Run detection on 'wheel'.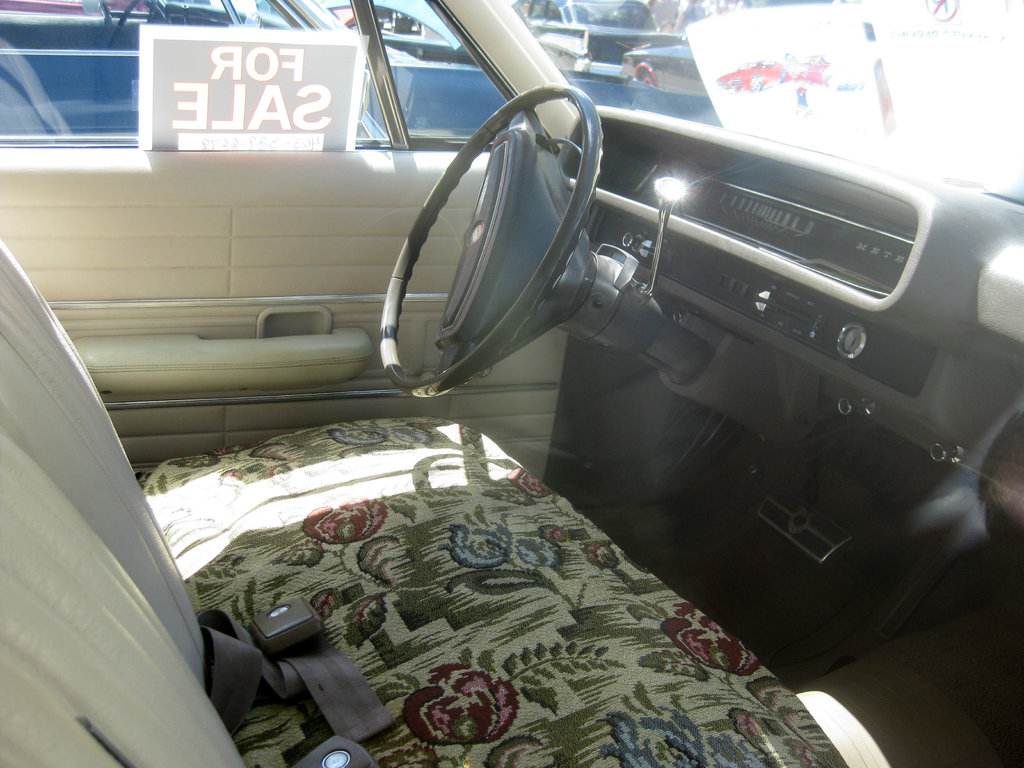
Result: box(103, 0, 158, 50).
